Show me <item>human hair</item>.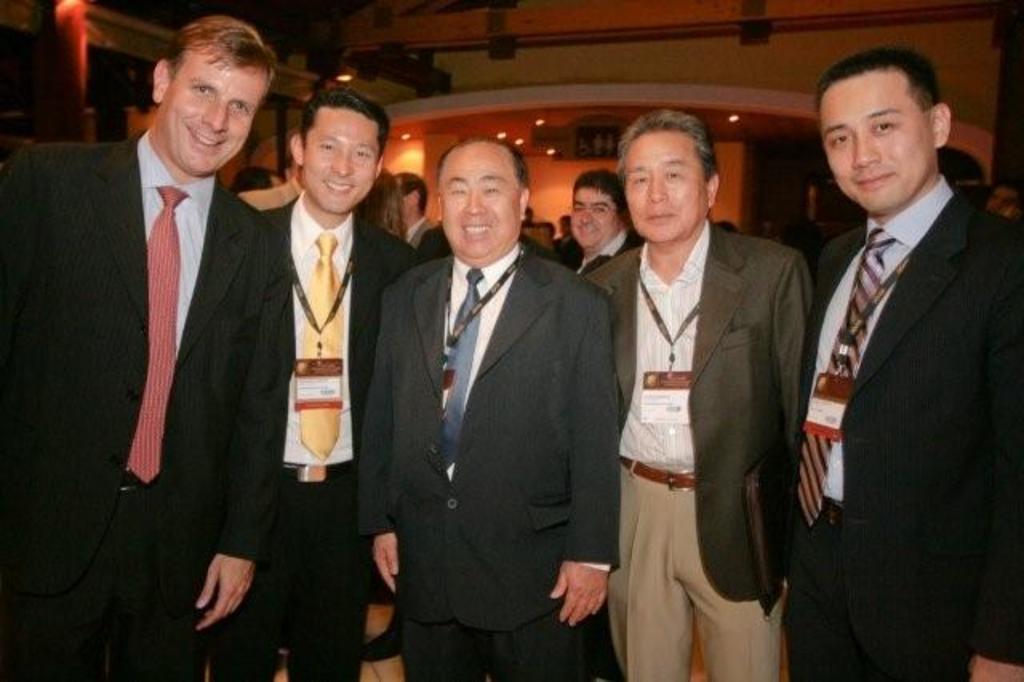
<item>human hair</item> is here: bbox=(166, 14, 274, 83).
